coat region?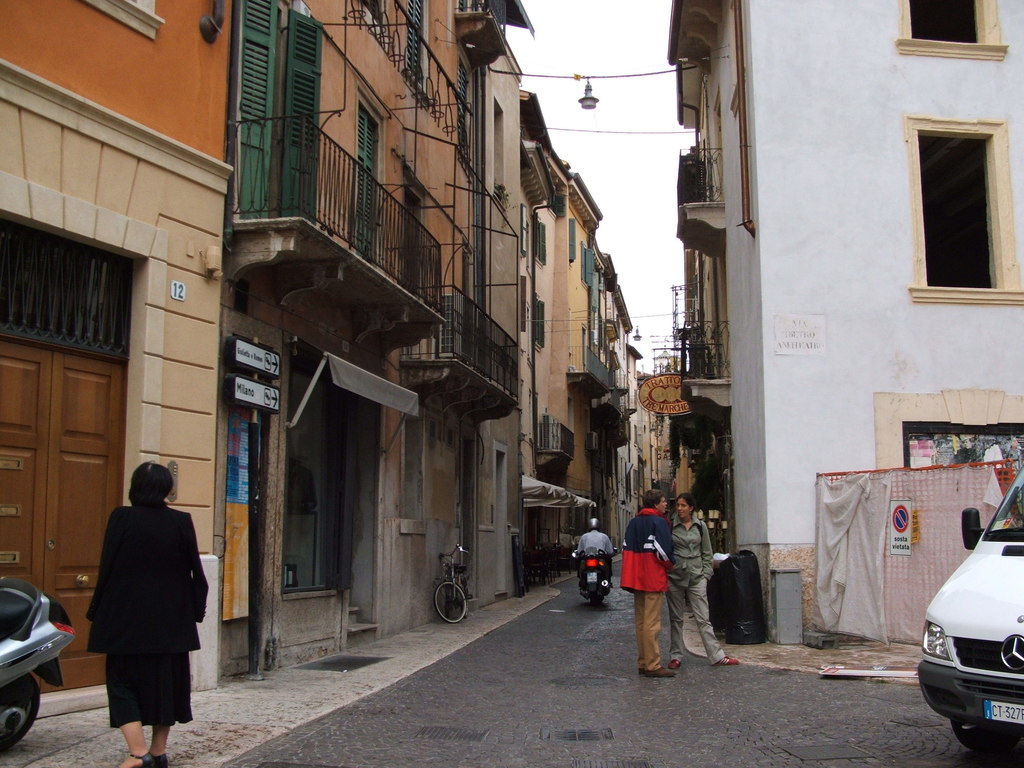
bbox=[83, 500, 211, 654]
